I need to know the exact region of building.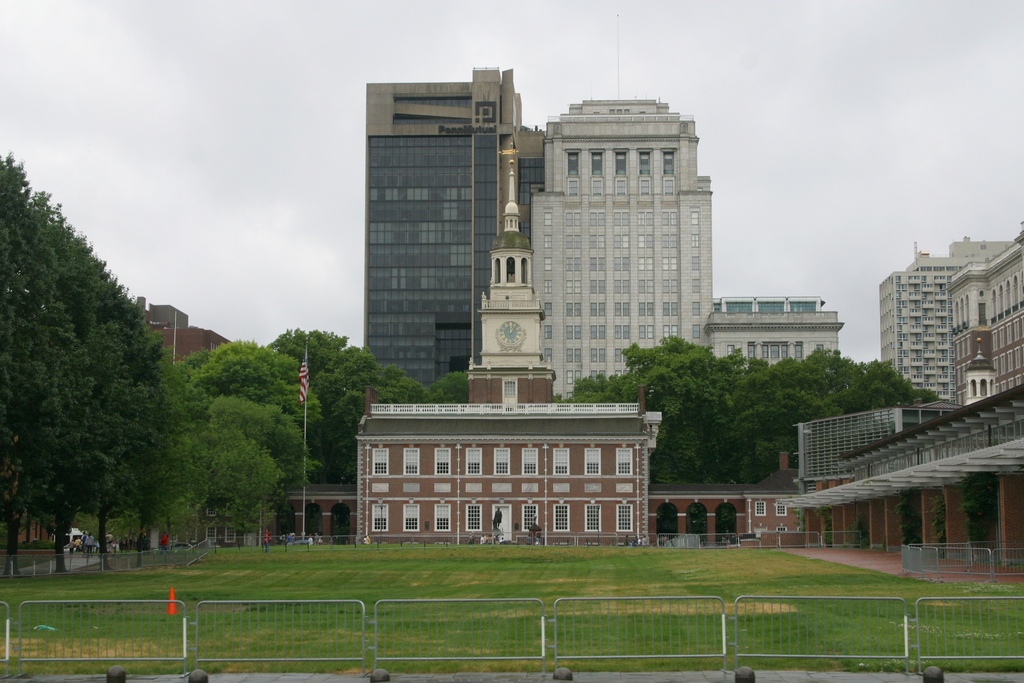
Region: <region>709, 299, 842, 366</region>.
